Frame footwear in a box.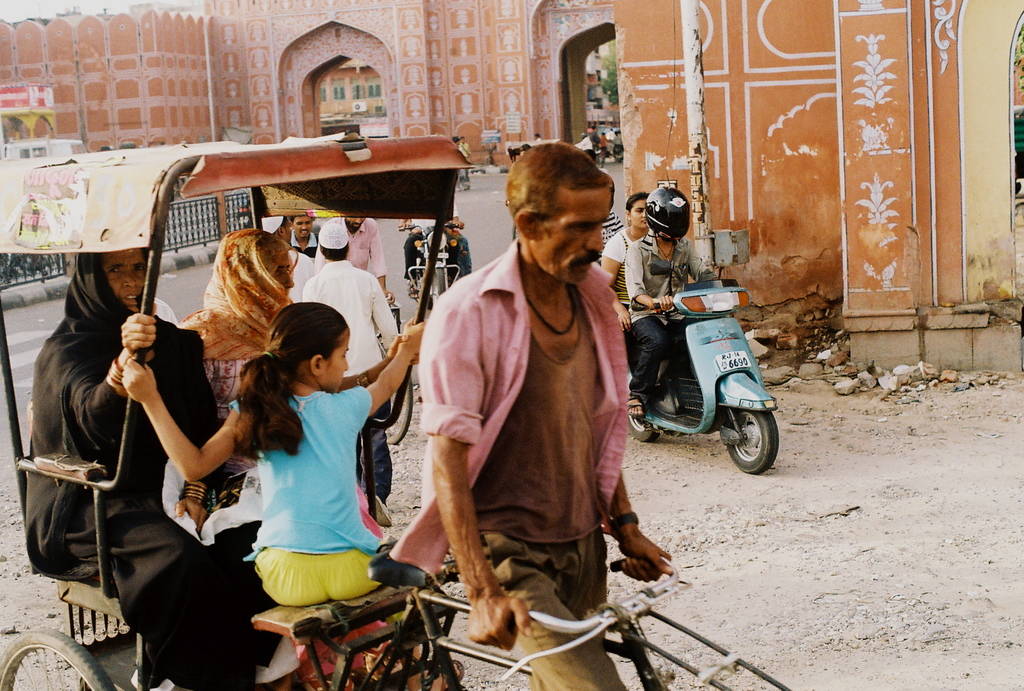
622:393:639:411.
